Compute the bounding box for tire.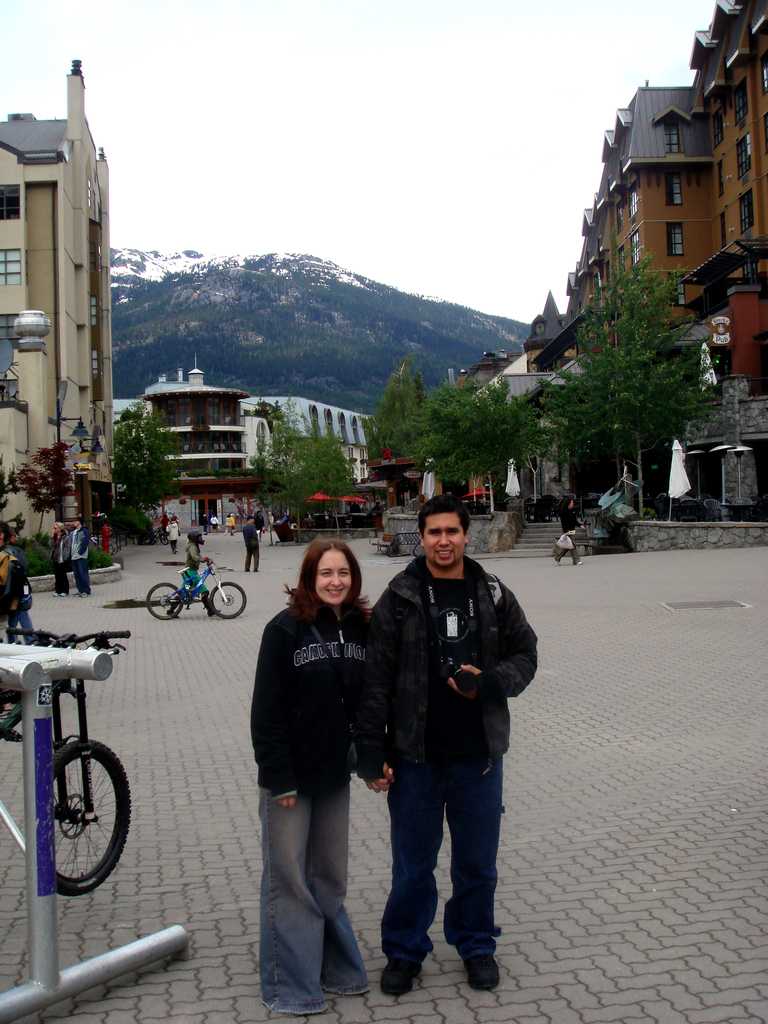
BBox(28, 739, 112, 896).
